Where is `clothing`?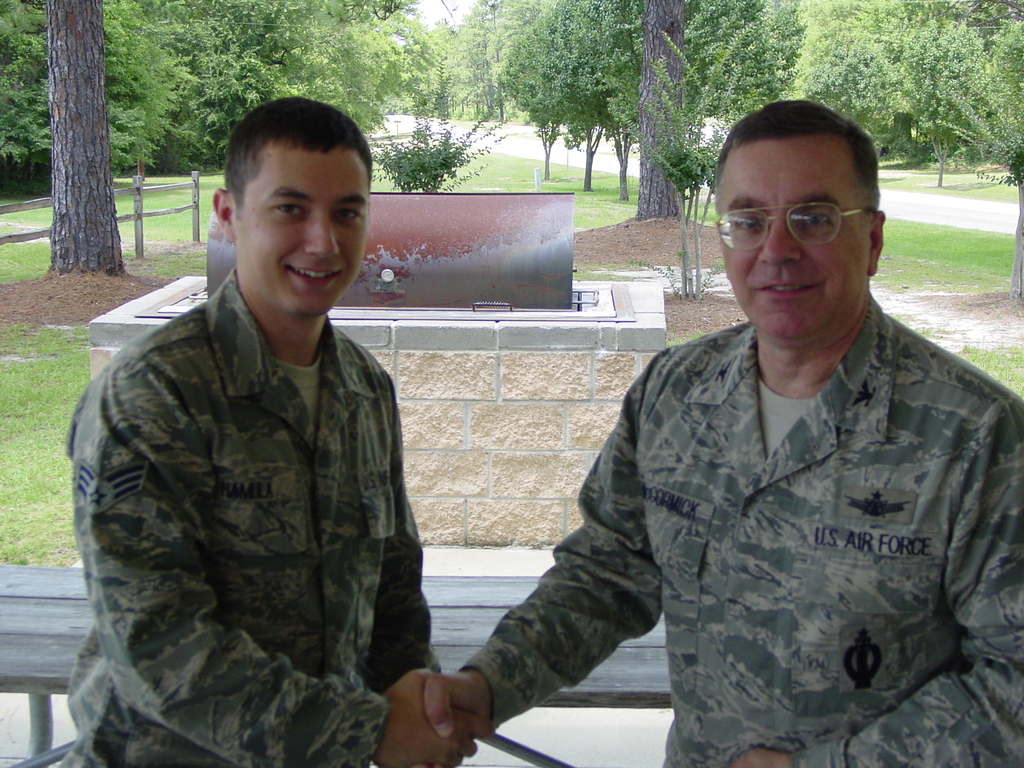
(x1=60, y1=269, x2=440, y2=767).
